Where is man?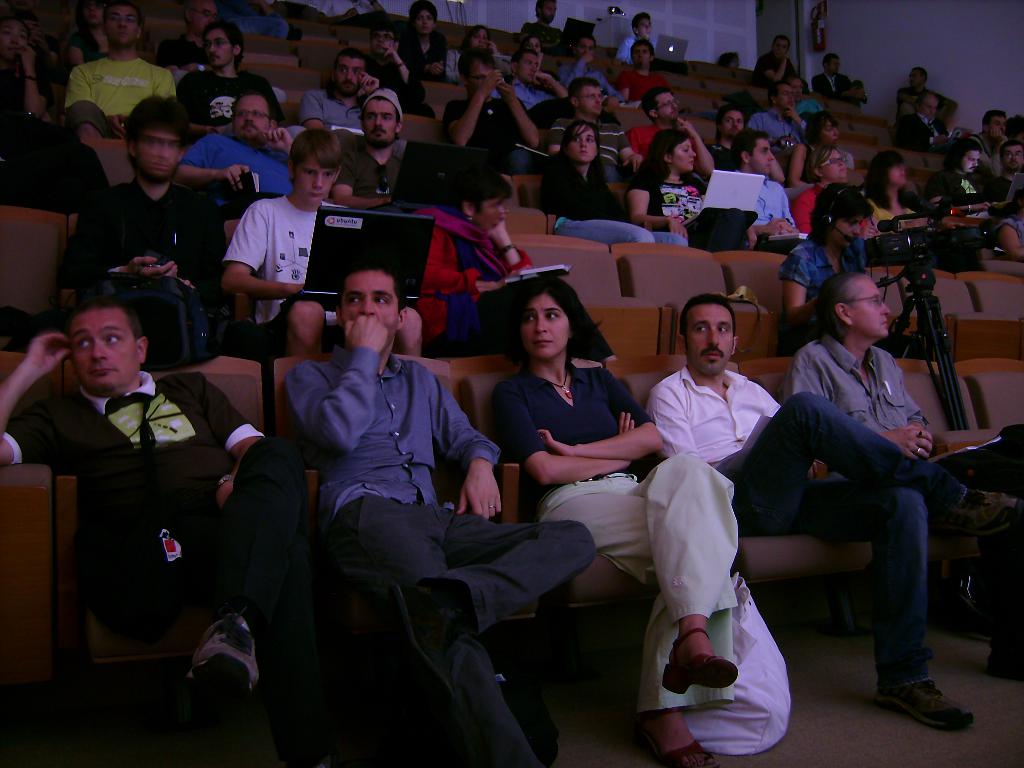
Rect(966, 108, 1007, 174).
